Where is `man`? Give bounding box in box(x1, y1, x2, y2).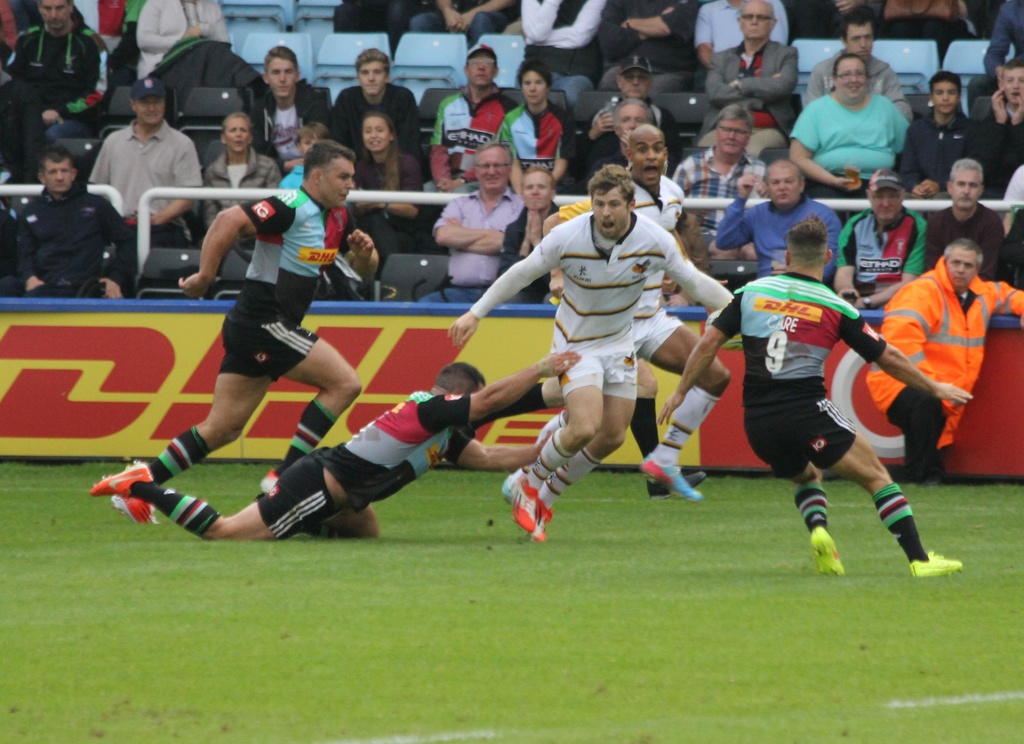
box(501, 165, 555, 307).
